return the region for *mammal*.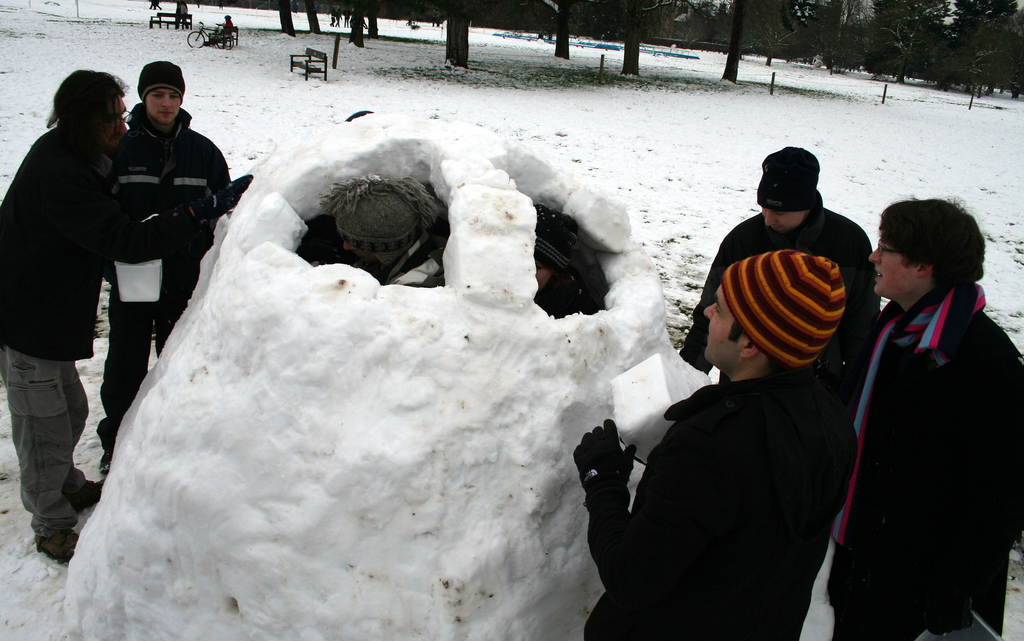
l=94, t=60, r=232, b=484.
